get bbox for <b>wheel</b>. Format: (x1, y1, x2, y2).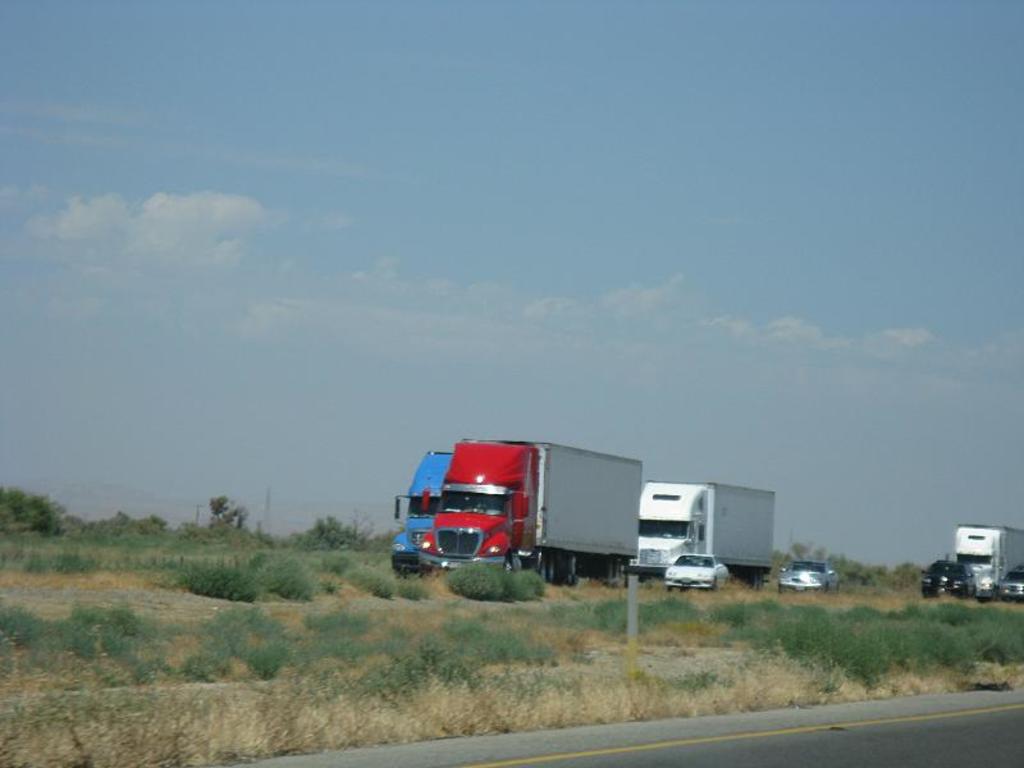
(503, 554, 515, 577).
